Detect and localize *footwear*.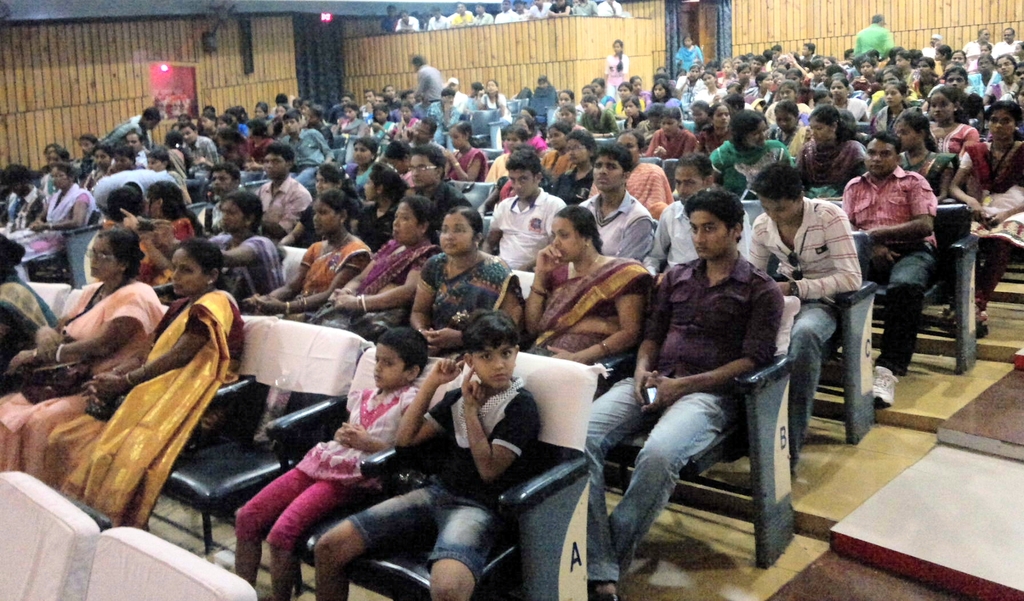
Localized at crop(588, 580, 617, 600).
